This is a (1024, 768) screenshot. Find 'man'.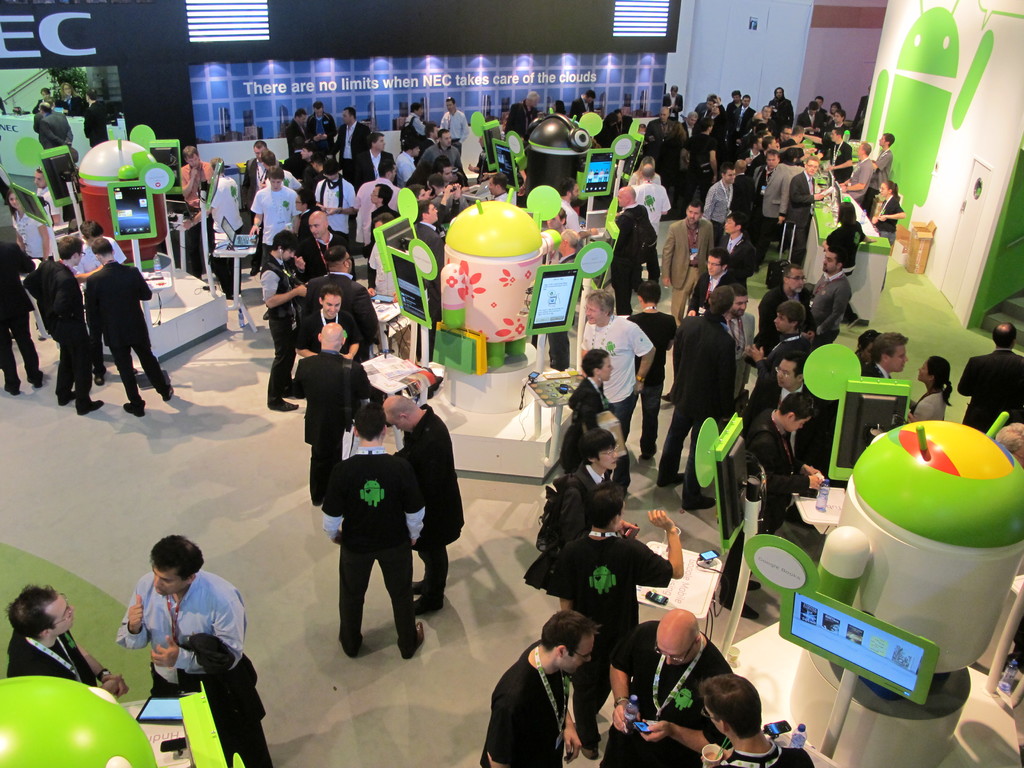
Bounding box: bbox=(362, 182, 396, 289).
